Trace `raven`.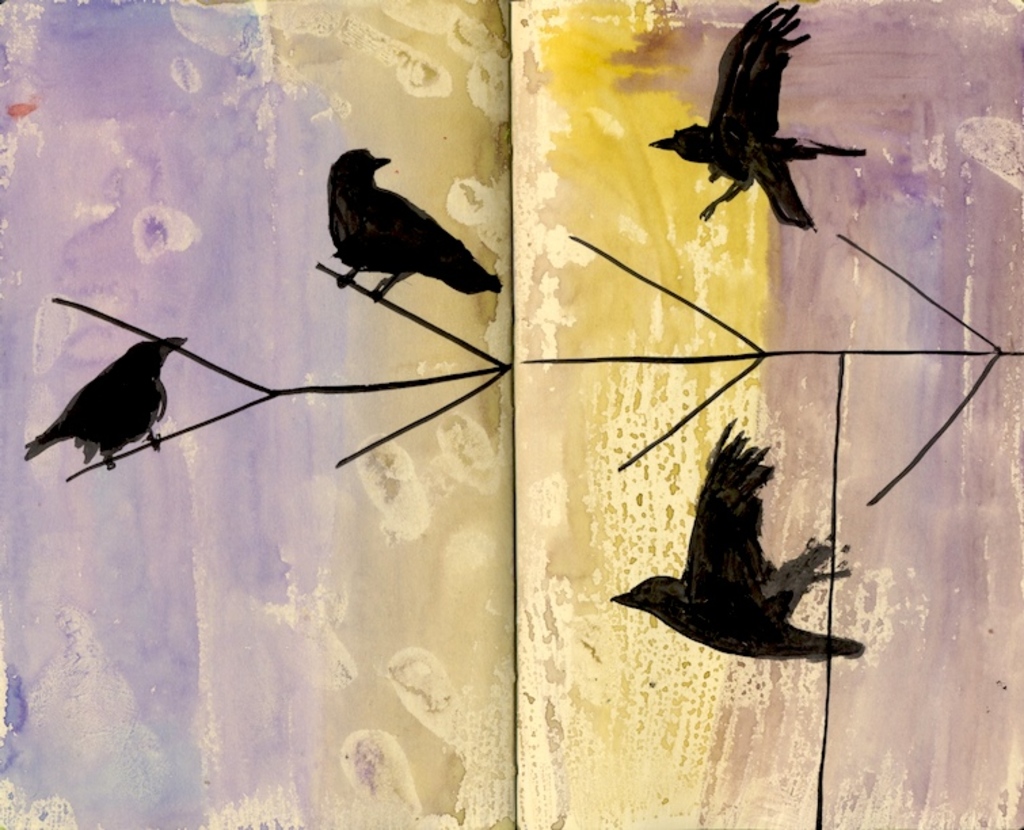
Traced to pyautogui.locateOnScreen(308, 134, 511, 294).
